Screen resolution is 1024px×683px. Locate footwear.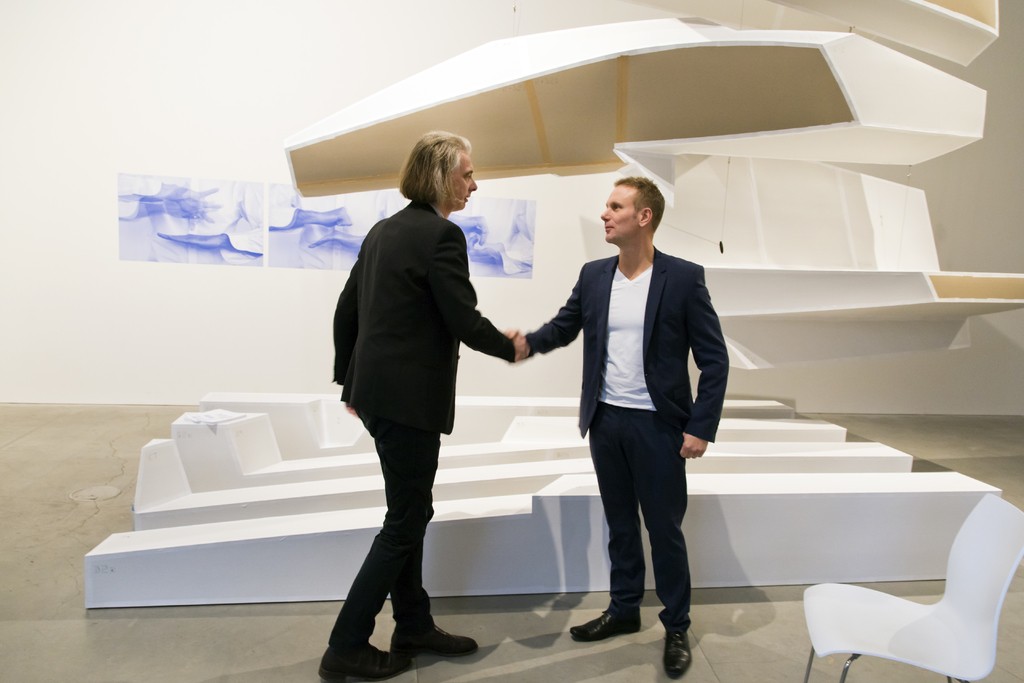
left=662, top=627, right=693, bottom=678.
